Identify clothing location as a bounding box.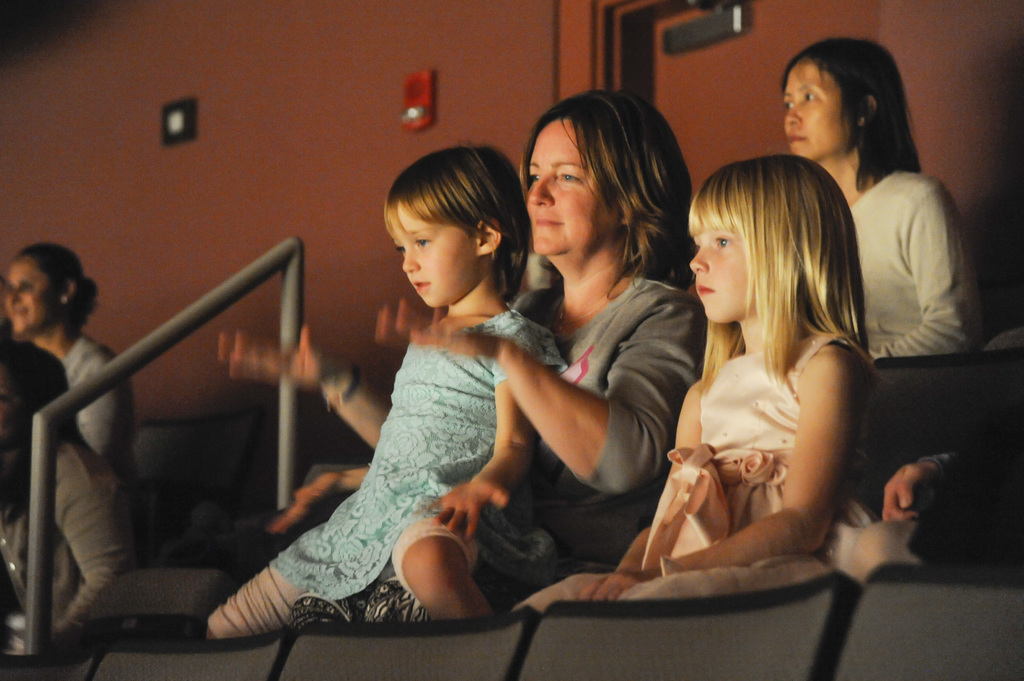
0,442,143,636.
